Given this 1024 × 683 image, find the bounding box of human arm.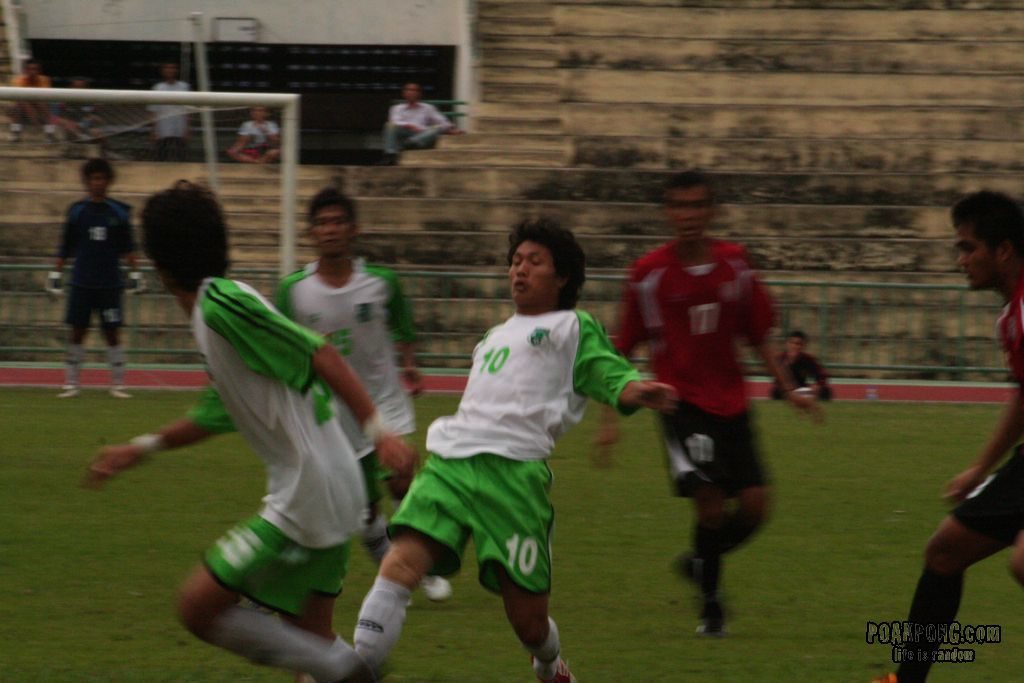
583,266,639,469.
